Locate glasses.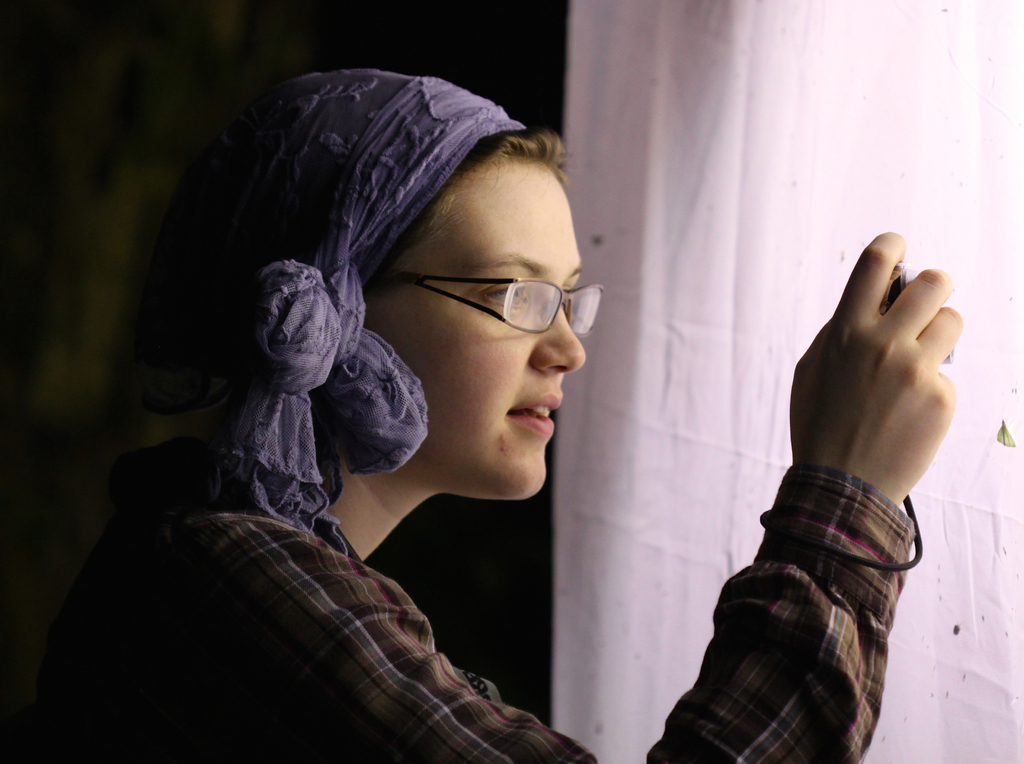
Bounding box: region(373, 269, 603, 333).
